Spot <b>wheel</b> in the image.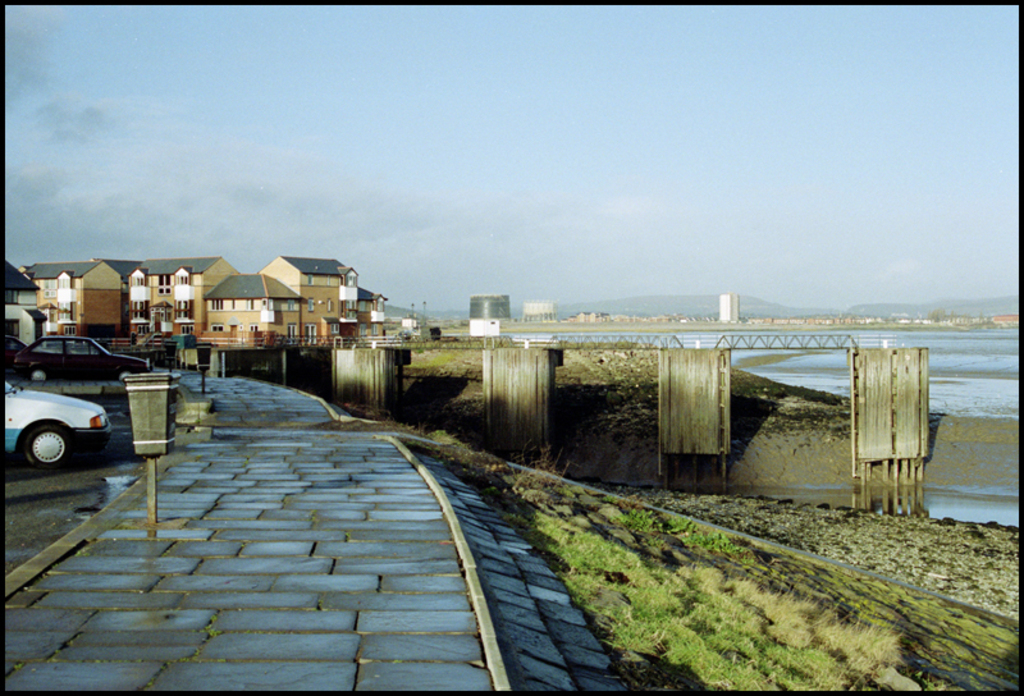
<b>wheel</b> found at 20:421:79:471.
